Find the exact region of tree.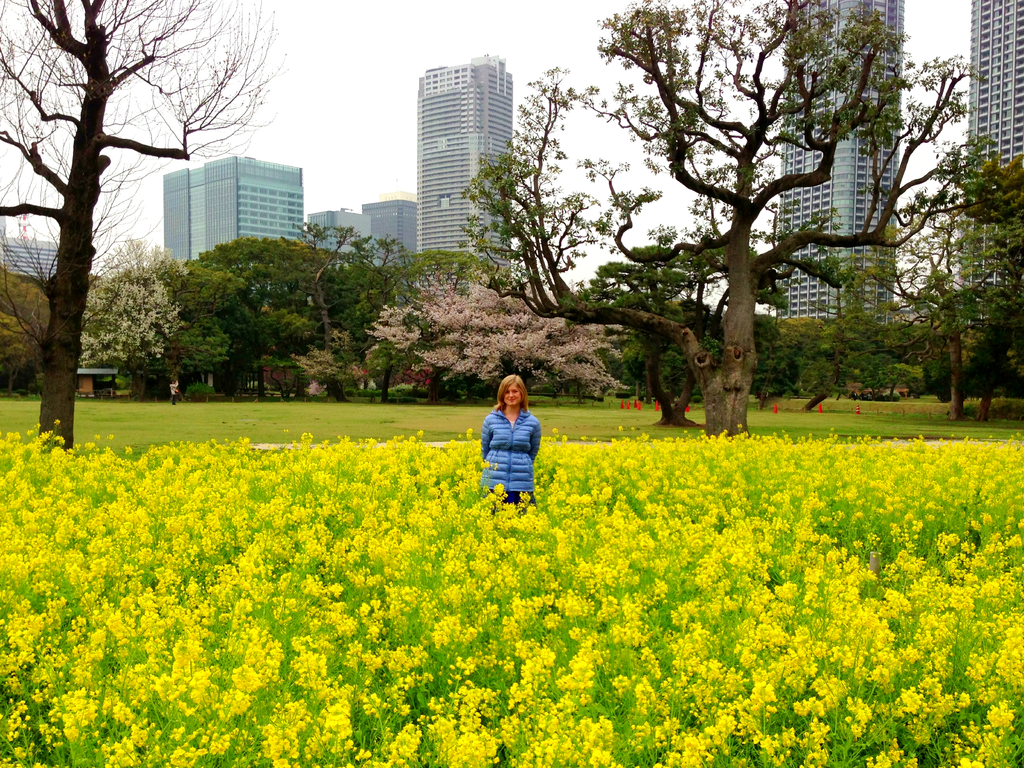
Exact region: x1=84, y1=266, x2=175, y2=388.
